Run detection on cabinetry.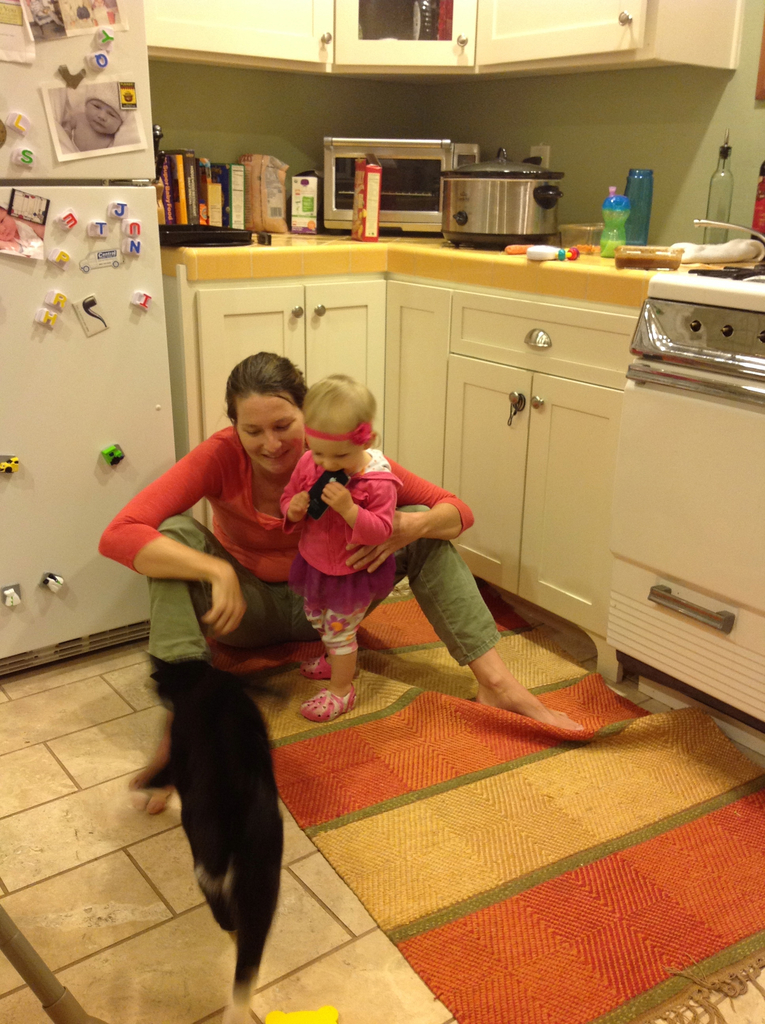
Result: box(159, 270, 389, 536).
